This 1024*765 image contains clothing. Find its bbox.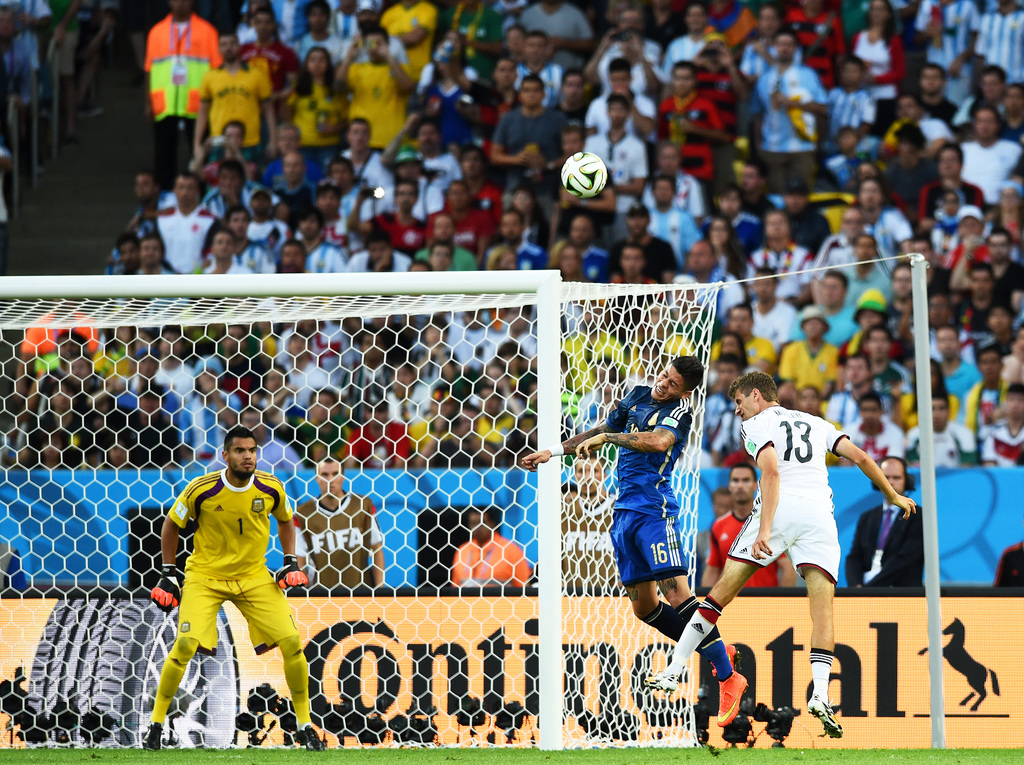
959/133/1023/204.
